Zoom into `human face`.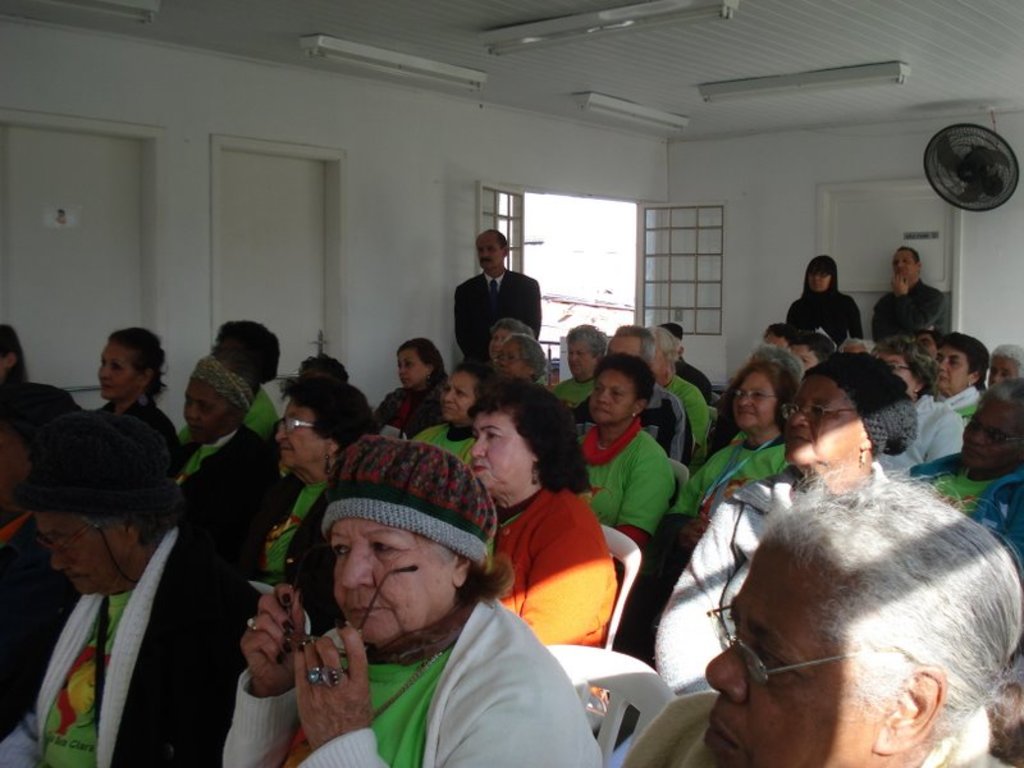
Zoom target: select_region(271, 404, 342, 471).
